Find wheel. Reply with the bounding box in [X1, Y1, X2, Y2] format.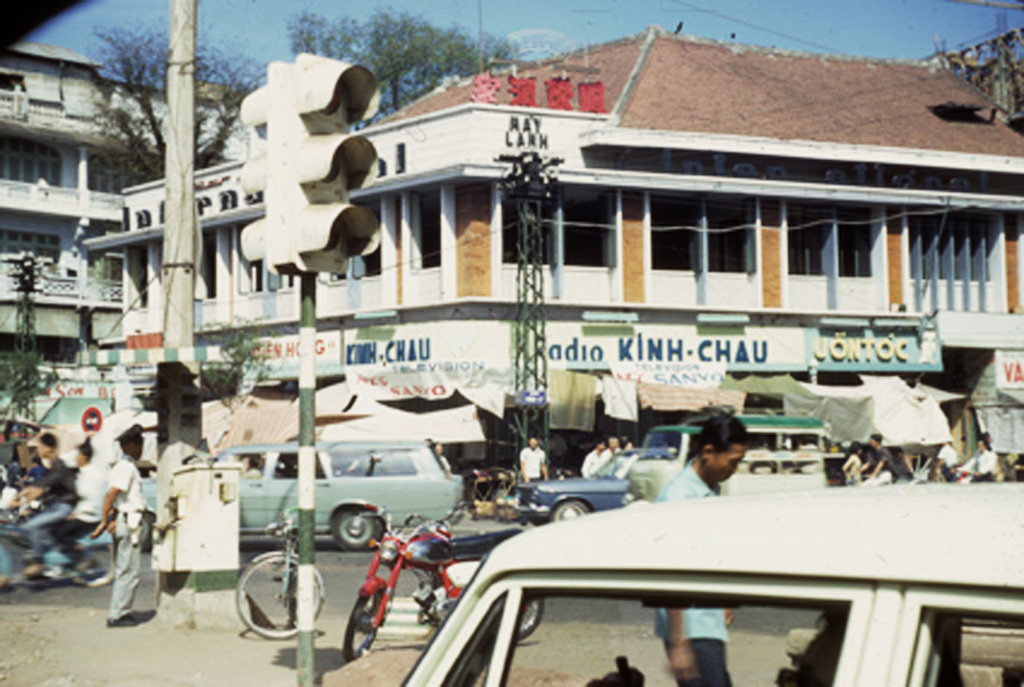
[330, 505, 380, 550].
